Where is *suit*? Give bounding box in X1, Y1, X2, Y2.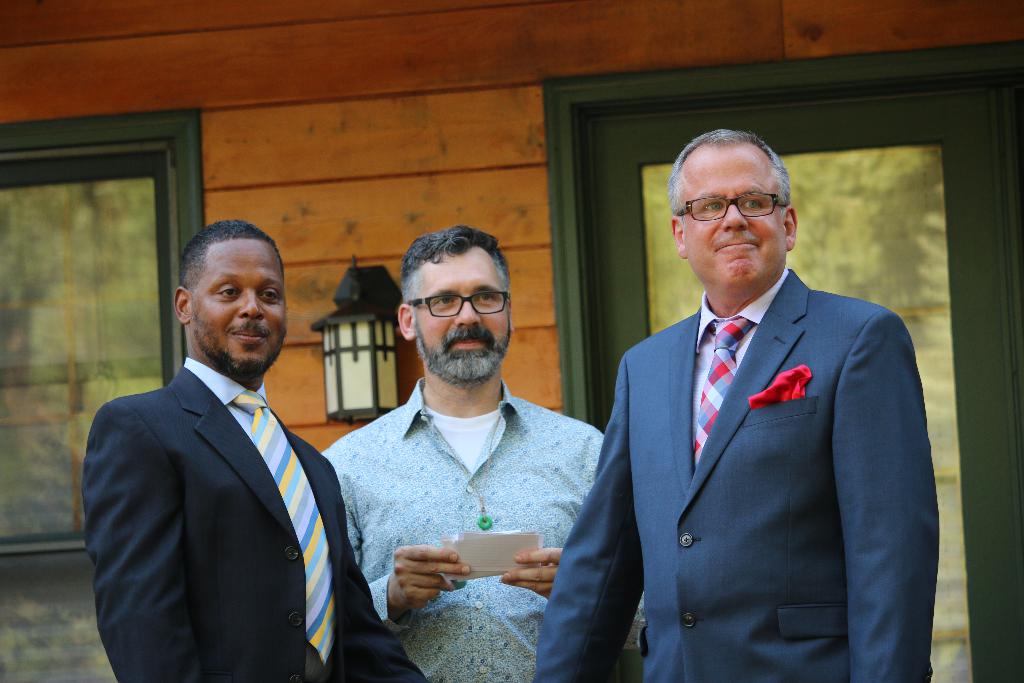
76, 350, 433, 682.
